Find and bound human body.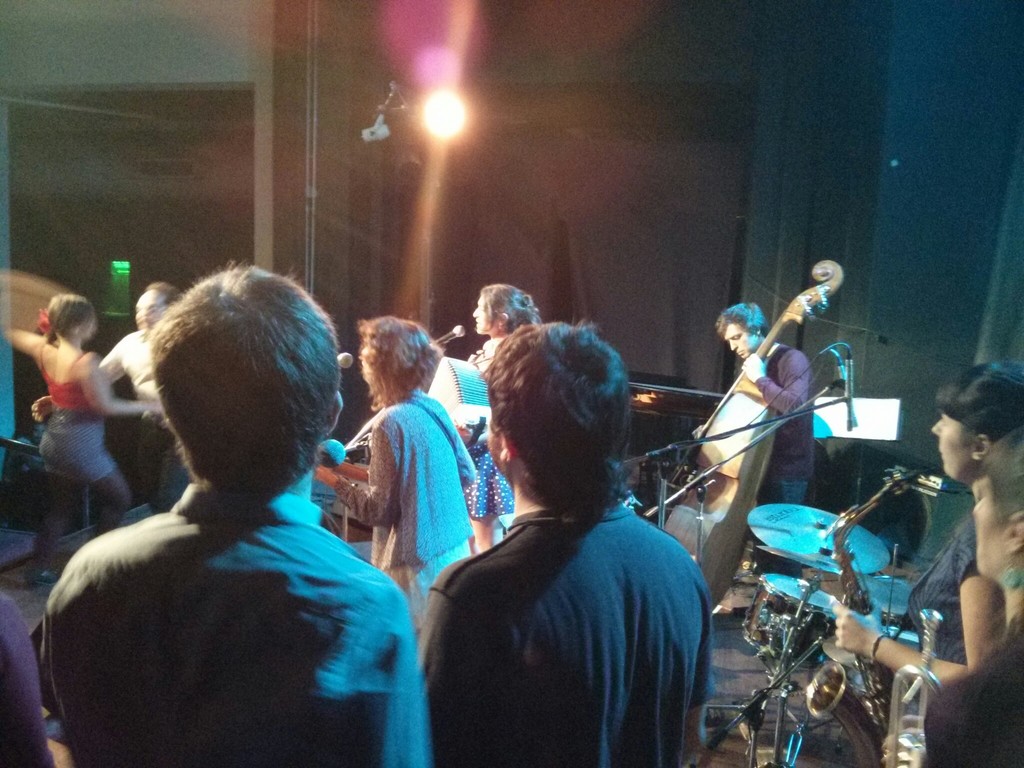
Bound: <bbox>715, 296, 812, 577</bbox>.
